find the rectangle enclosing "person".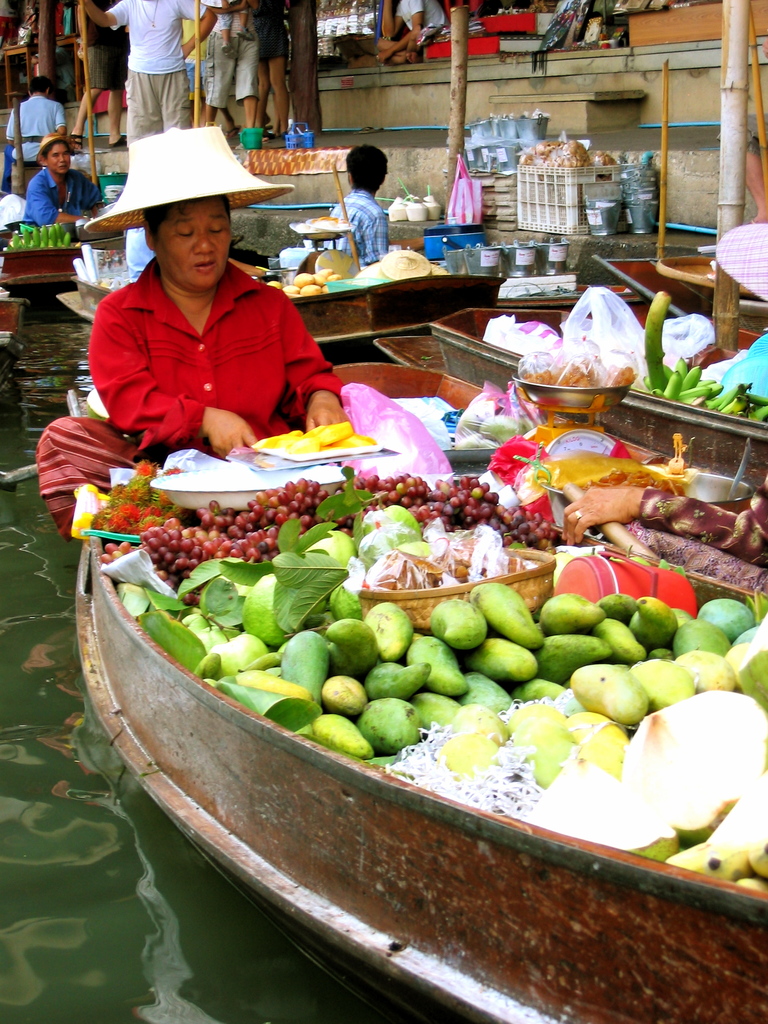
Rect(327, 149, 401, 255).
